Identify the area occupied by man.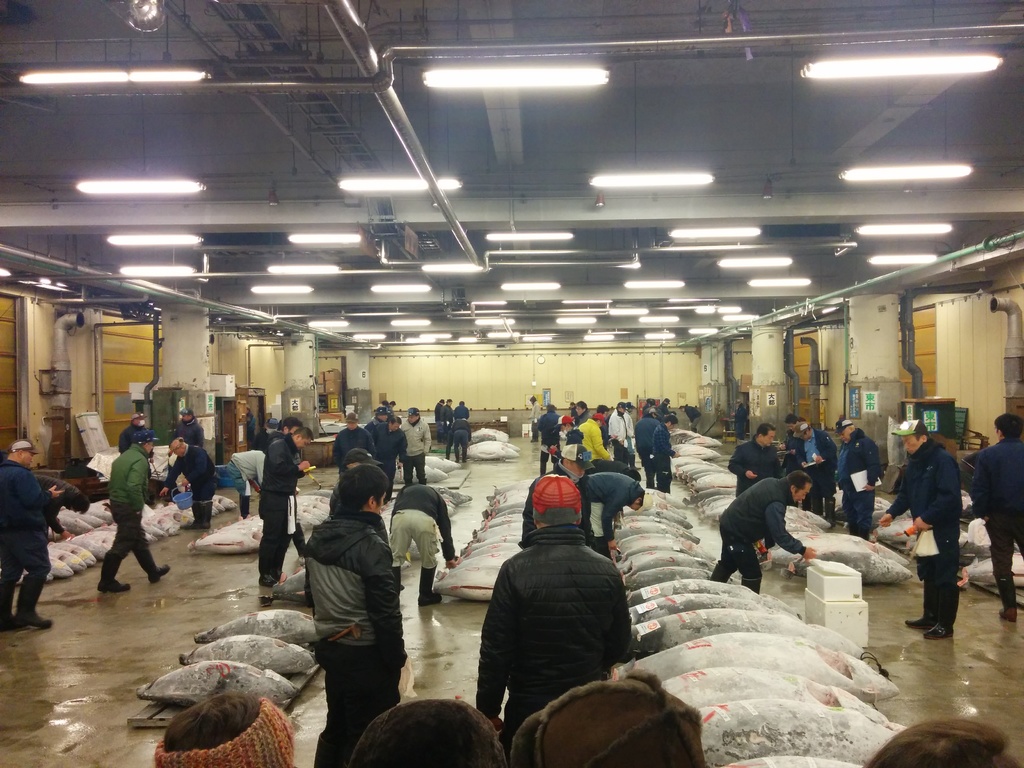
Area: select_region(476, 474, 630, 766).
